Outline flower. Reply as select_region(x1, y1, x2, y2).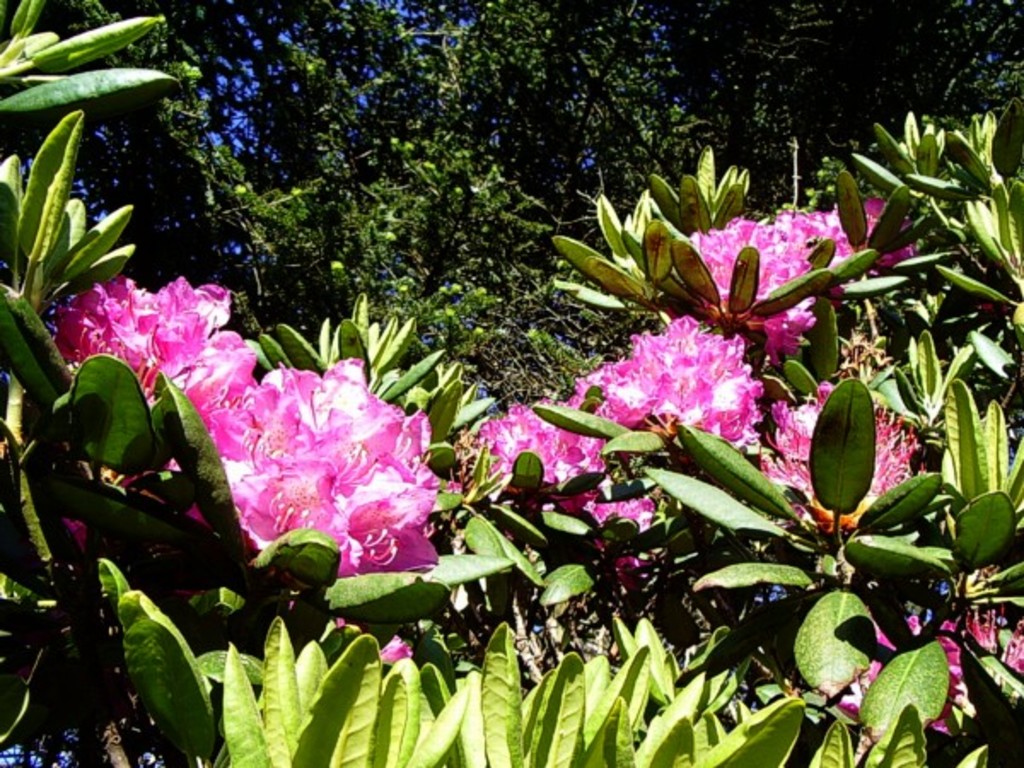
select_region(587, 302, 787, 454).
